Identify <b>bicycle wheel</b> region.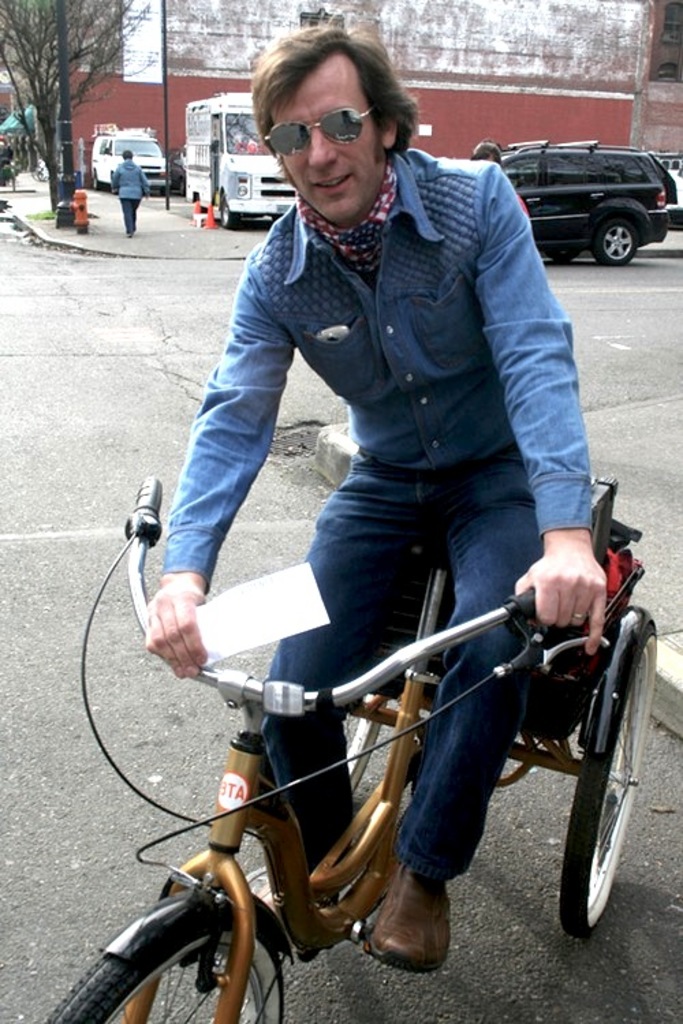
Region: (left=559, top=599, right=653, bottom=938).
